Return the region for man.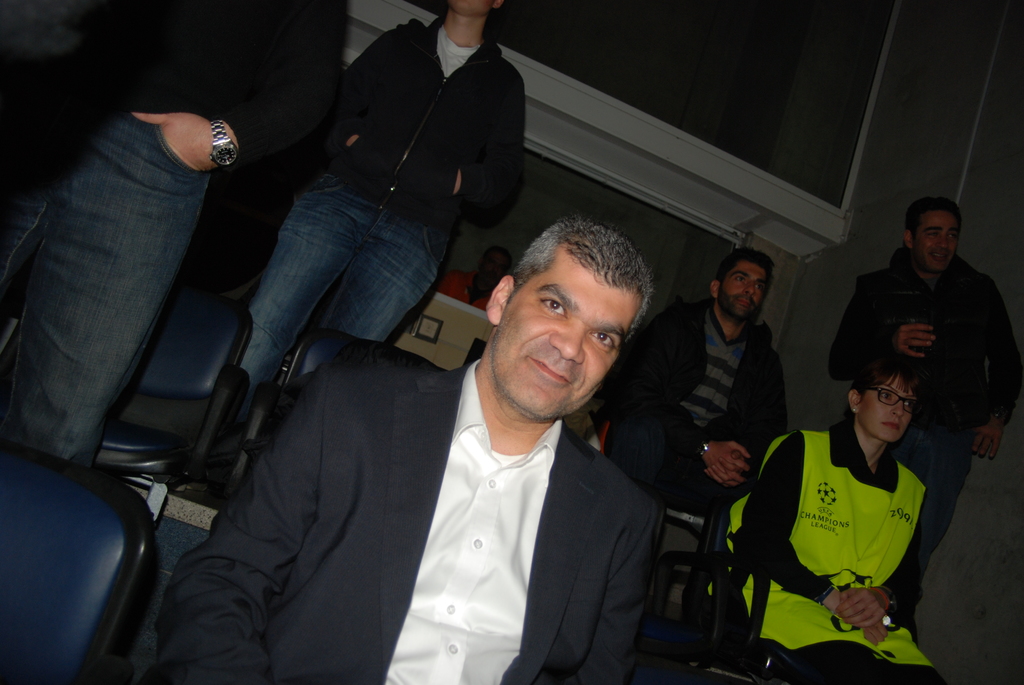
l=0, t=0, r=348, b=471.
